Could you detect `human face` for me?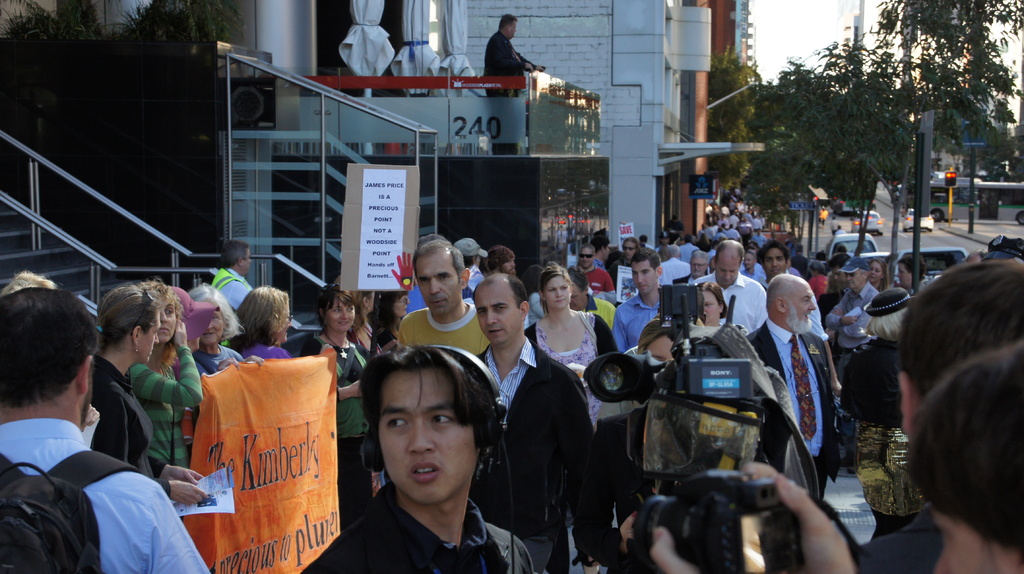
Detection result: bbox=[371, 292, 381, 313].
